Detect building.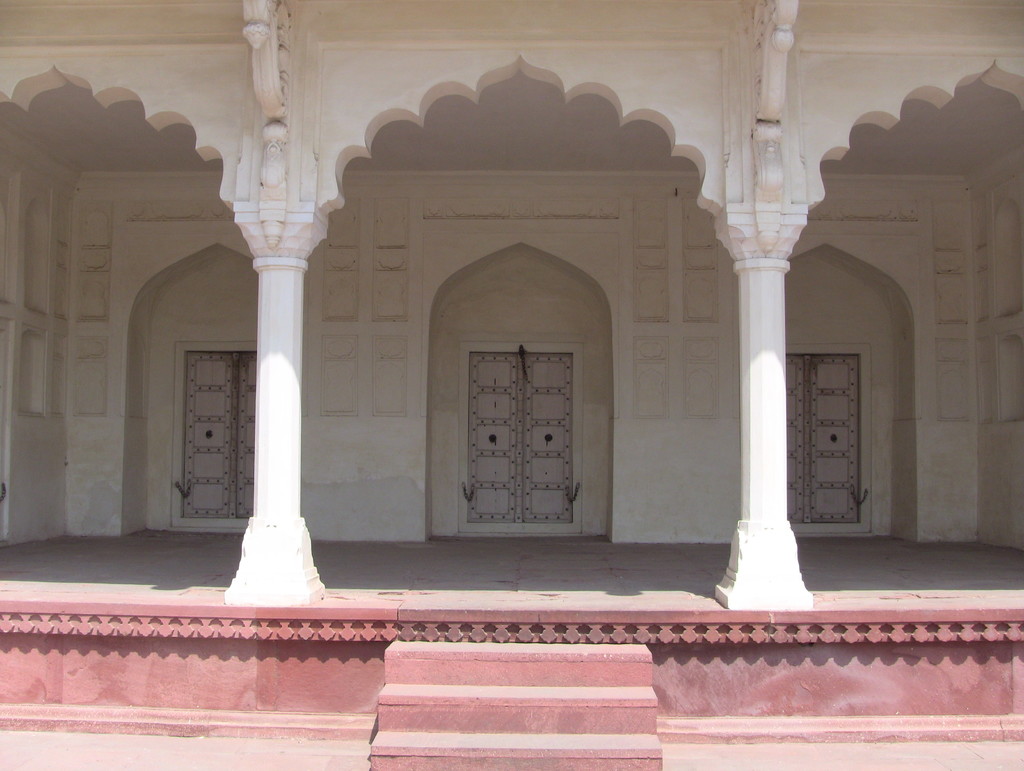
Detected at region(0, 0, 1023, 770).
